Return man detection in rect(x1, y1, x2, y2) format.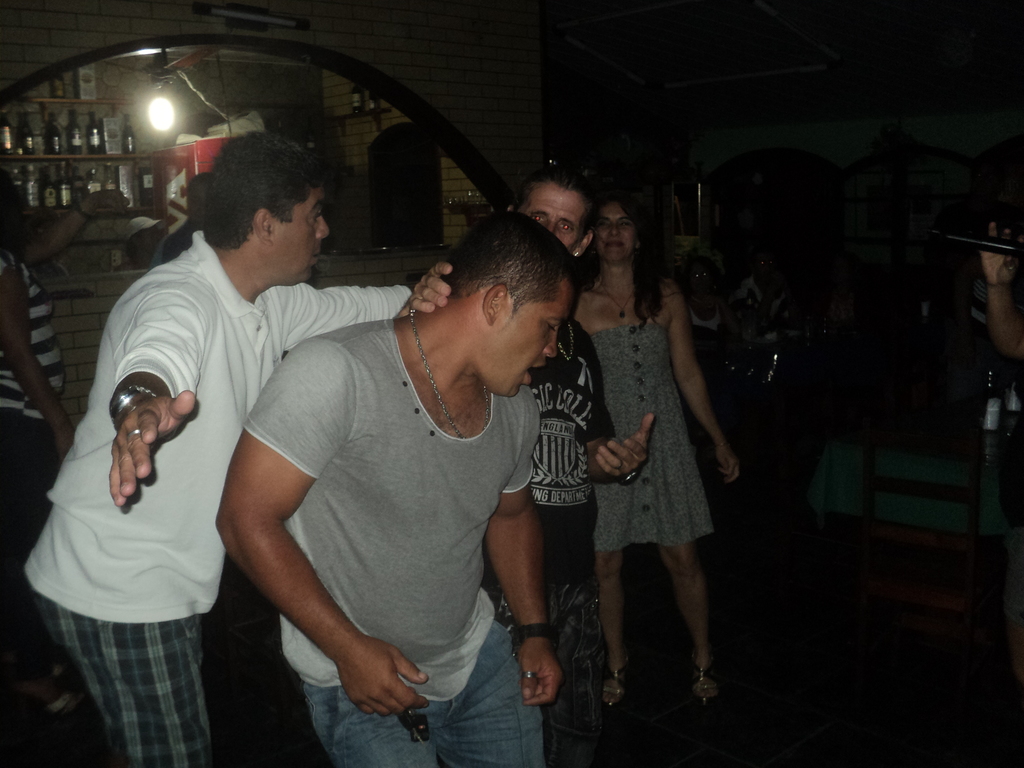
rect(498, 166, 657, 765).
